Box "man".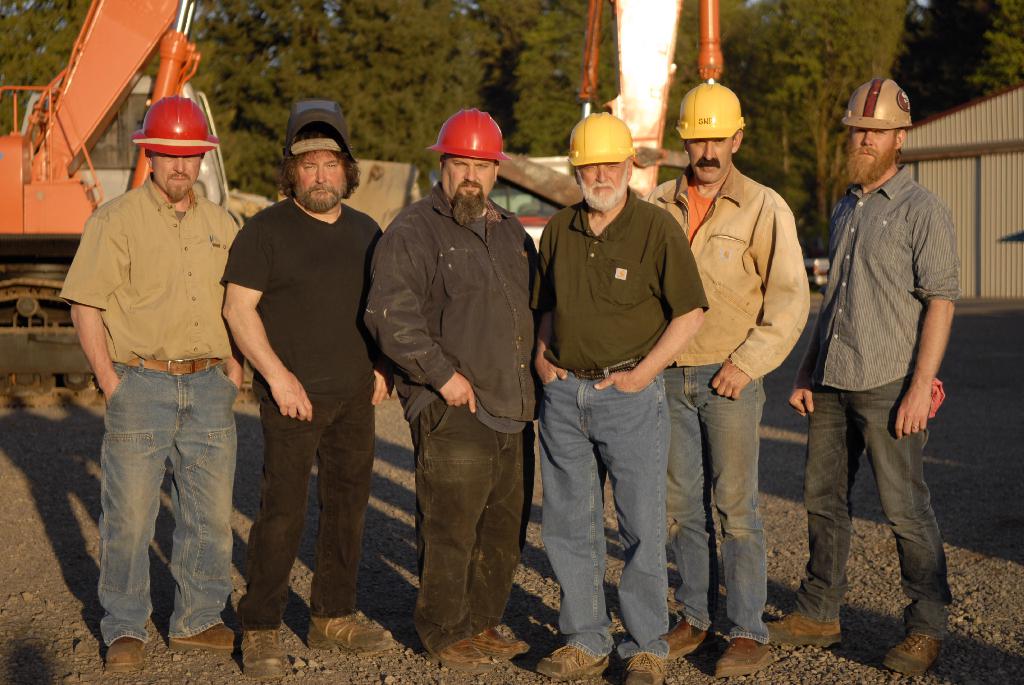
58/99/247/665.
